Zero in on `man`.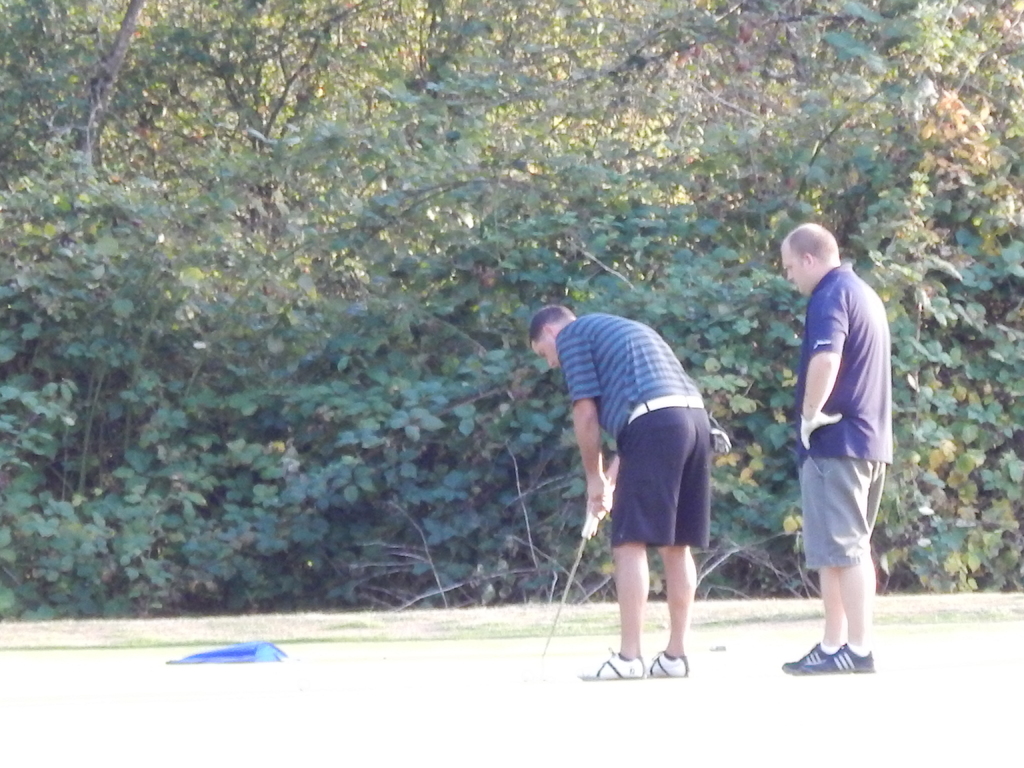
Zeroed in: box(529, 305, 732, 678).
